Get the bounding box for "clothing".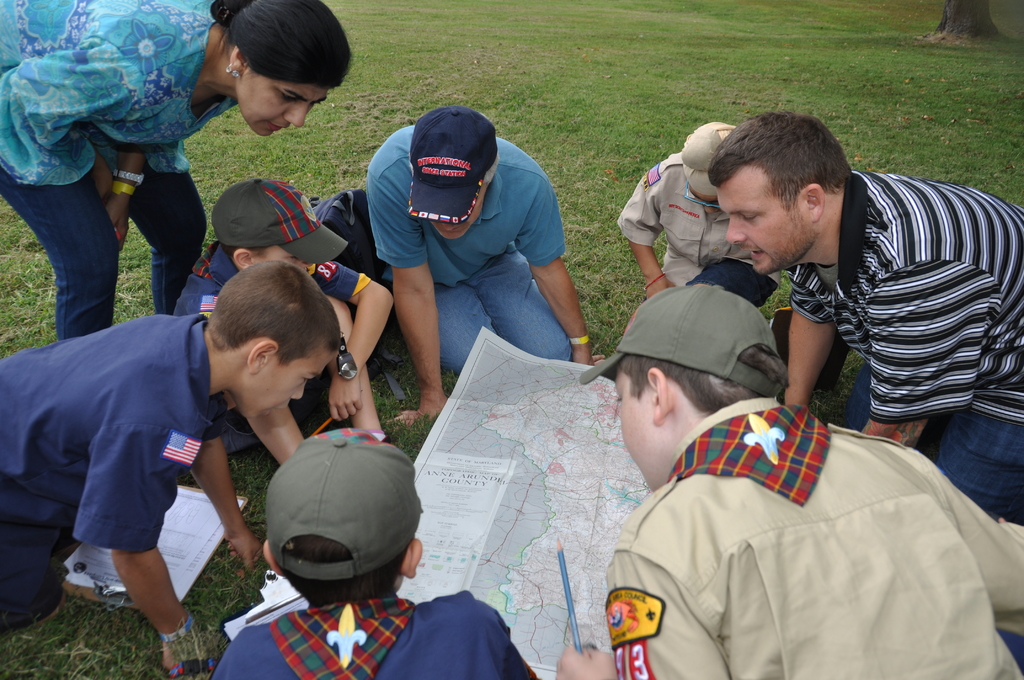
777, 160, 1023, 524.
